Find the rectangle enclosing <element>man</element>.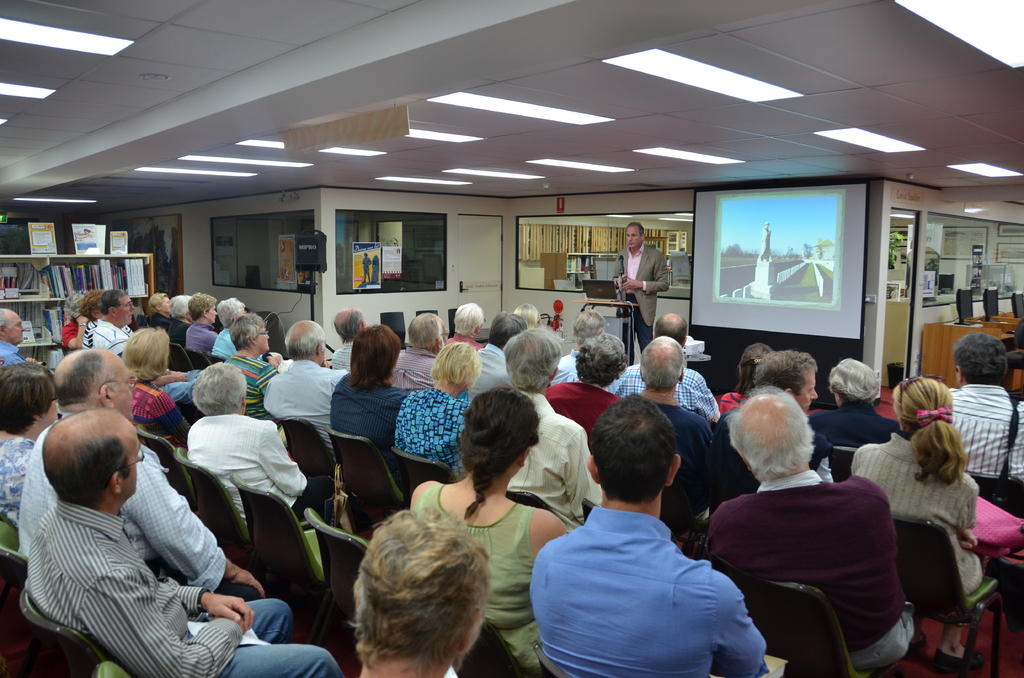
left=612, top=223, right=671, bottom=356.
